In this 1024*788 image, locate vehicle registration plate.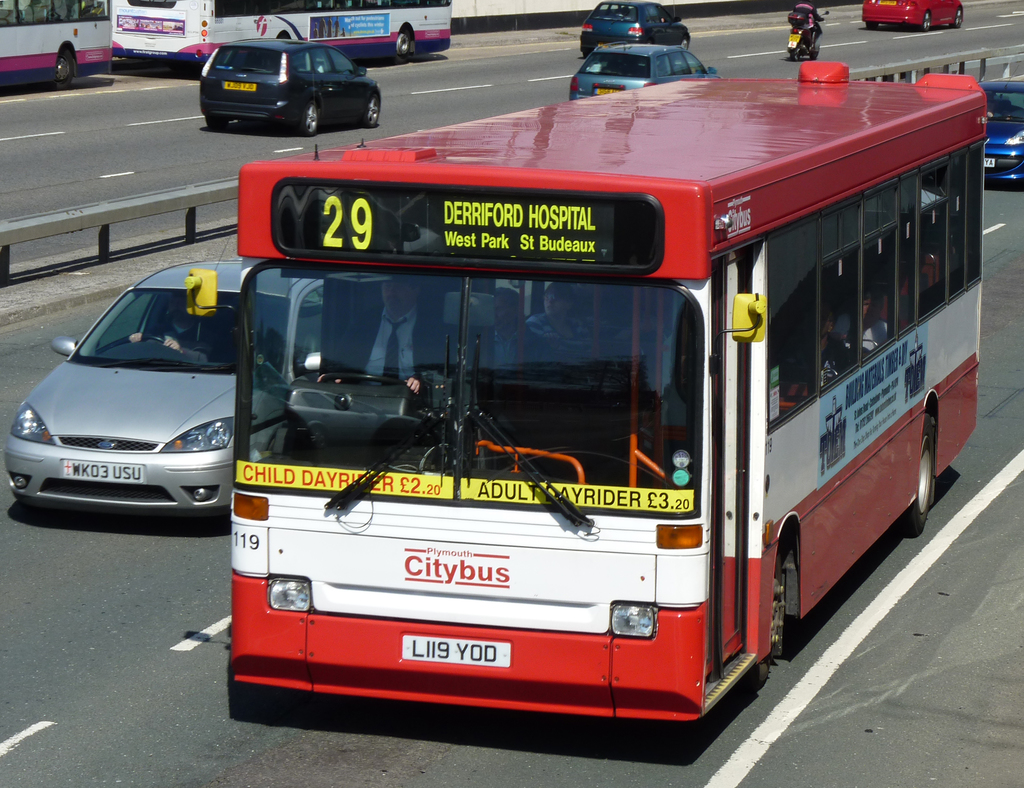
Bounding box: BBox(401, 638, 510, 666).
